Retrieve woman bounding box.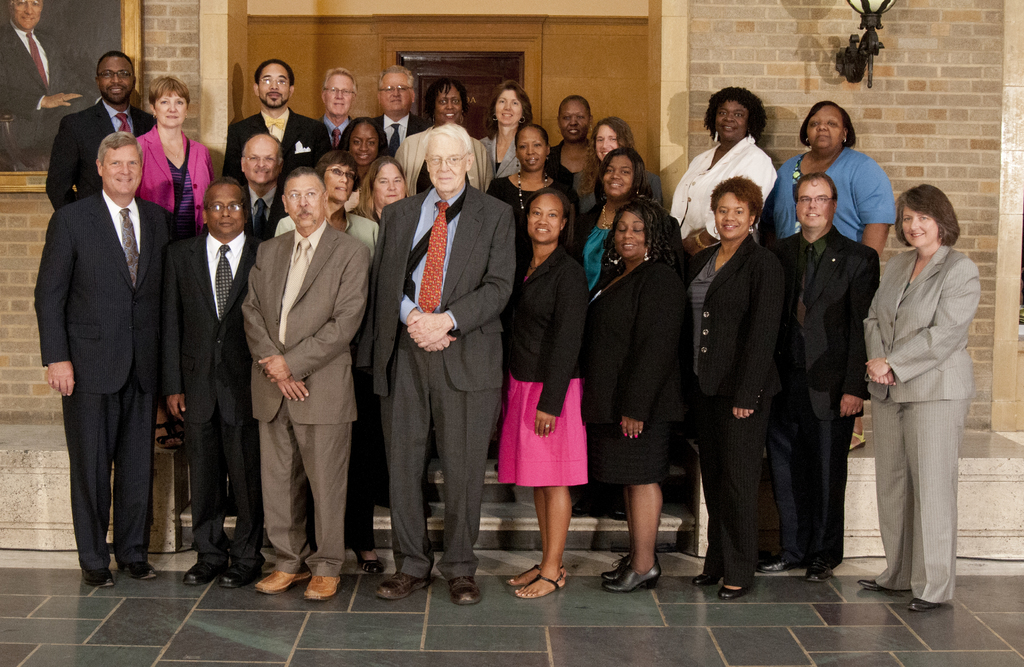
Bounding box: Rect(467, 81, 545, 186).
